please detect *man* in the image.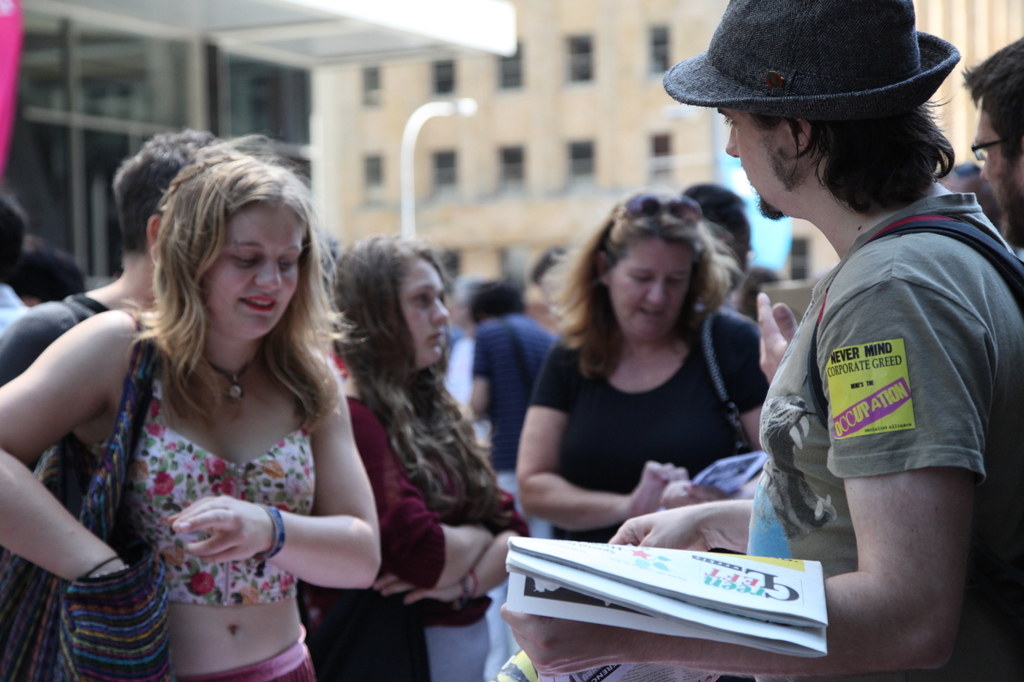
(left=958, top=31, right=1023, bottom=248).
